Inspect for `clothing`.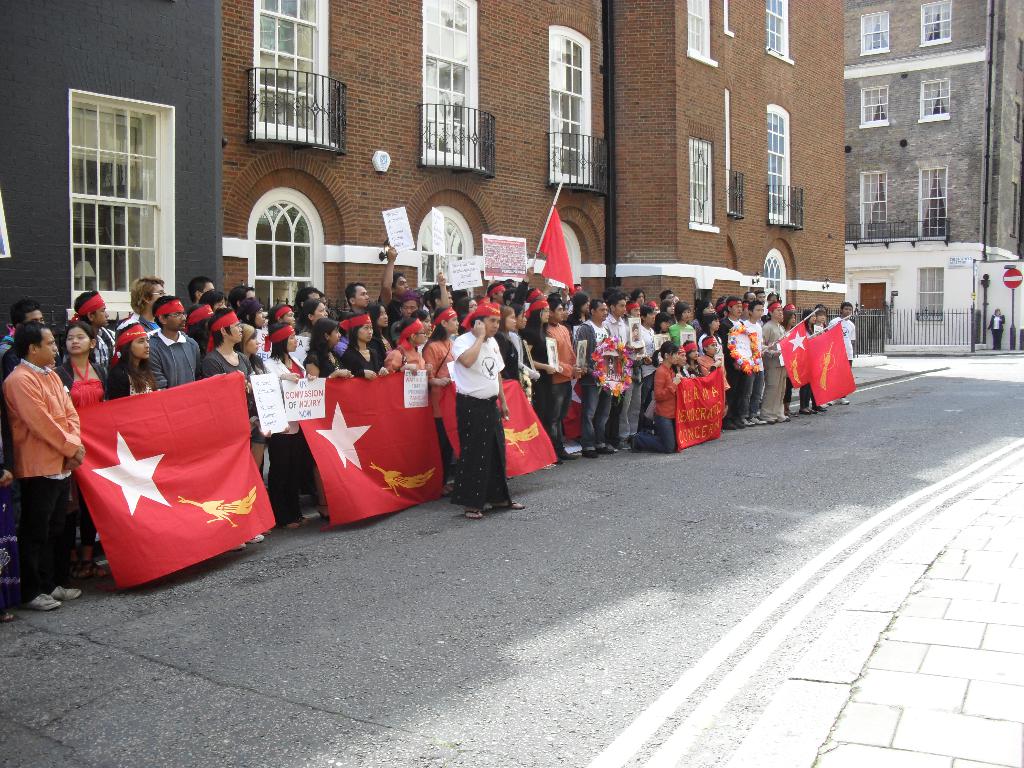
Inspection: BBox(671, 319, 701, 349).
